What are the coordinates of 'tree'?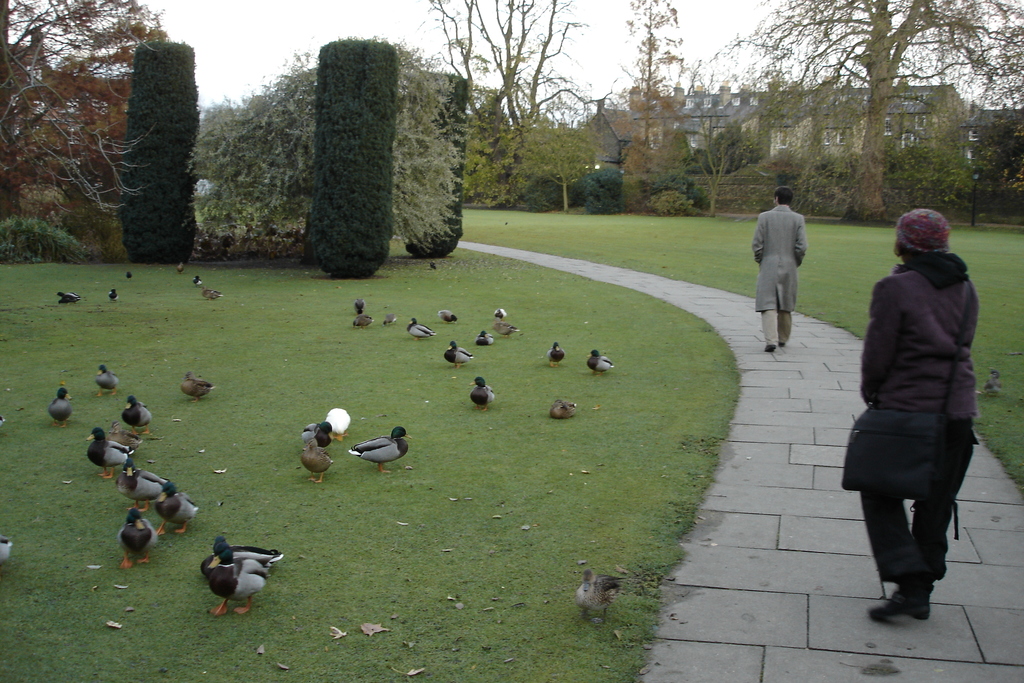
detection(614, 0, 680, 205).
